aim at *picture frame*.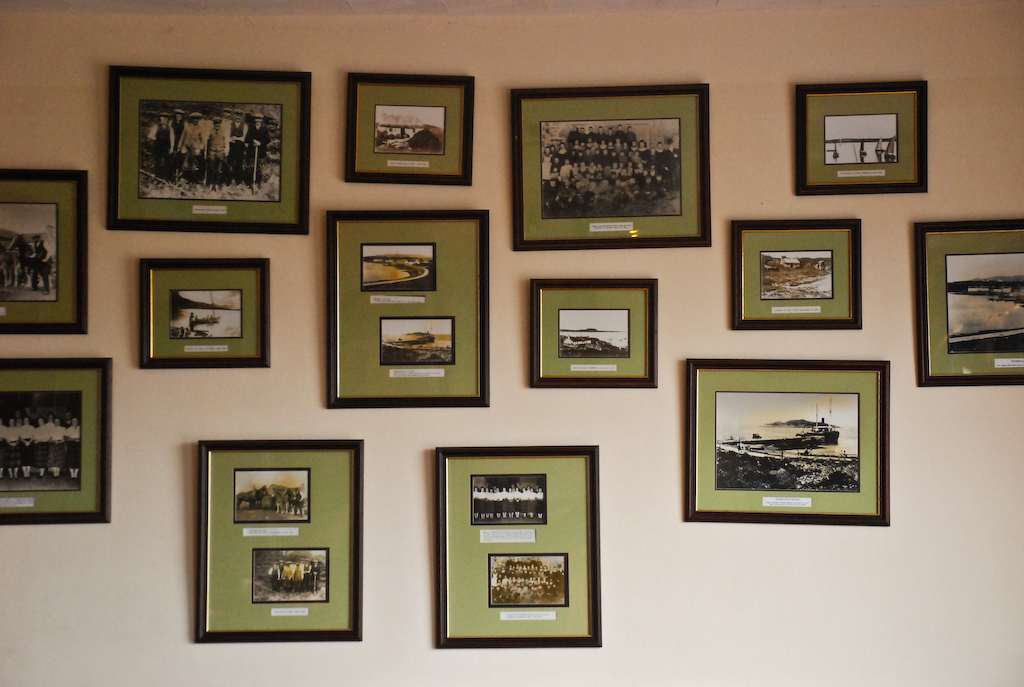
Aimed at <bbox>0, 168, 94, 331</bbox>.
